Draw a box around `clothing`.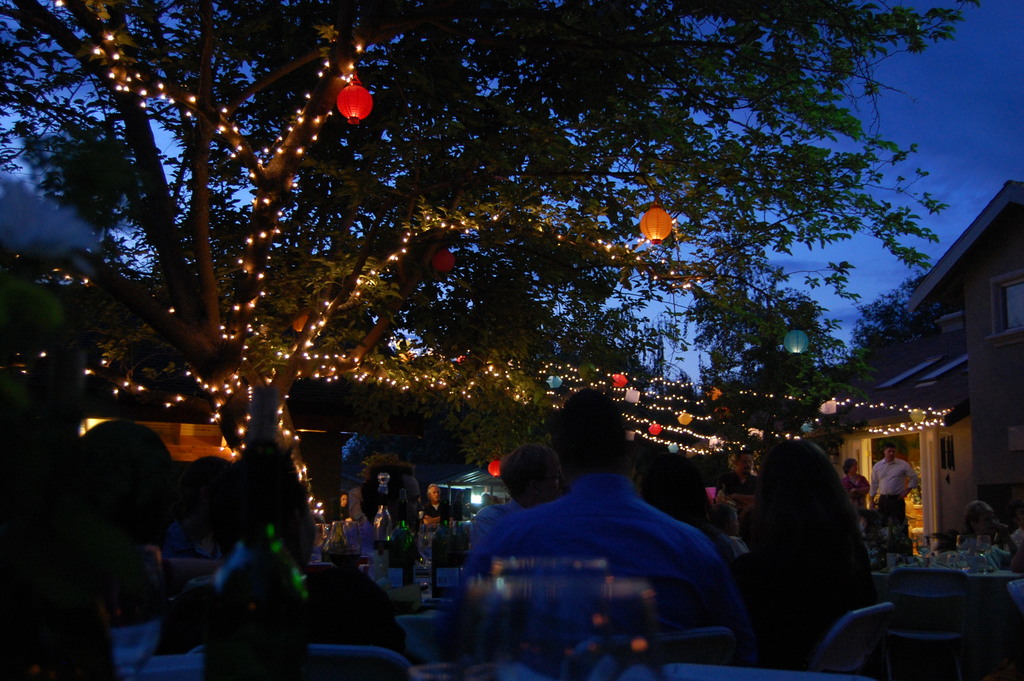
<box>422,496,456,514</box>.
